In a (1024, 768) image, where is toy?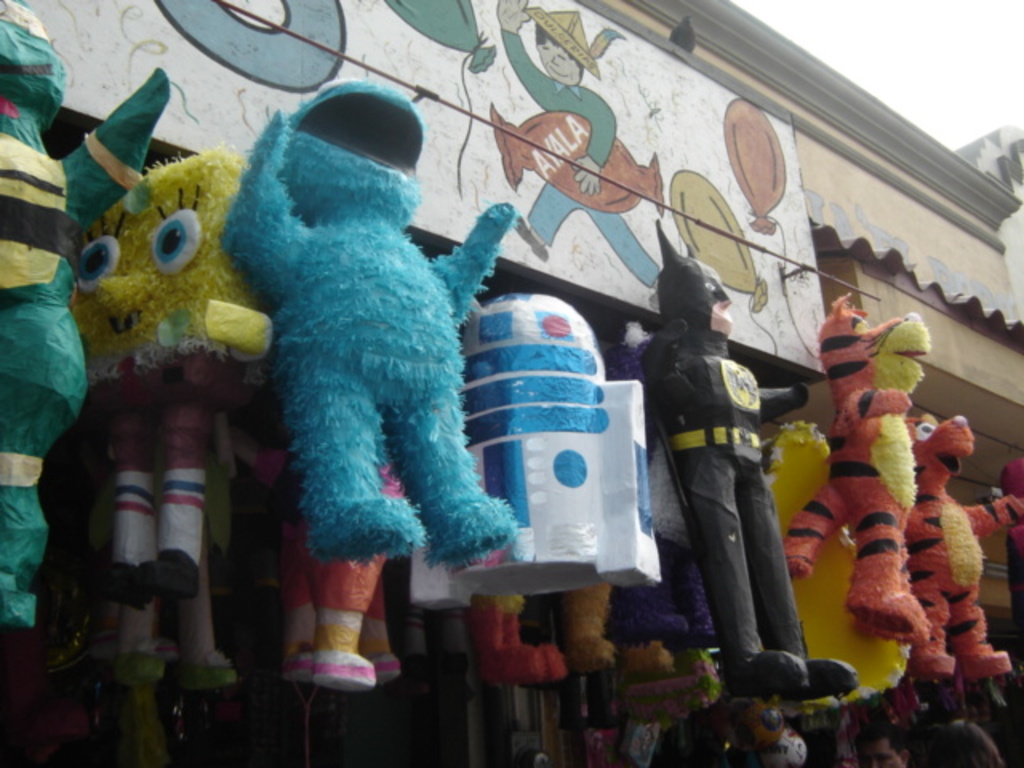
detection(642, 218, 859, 699).
